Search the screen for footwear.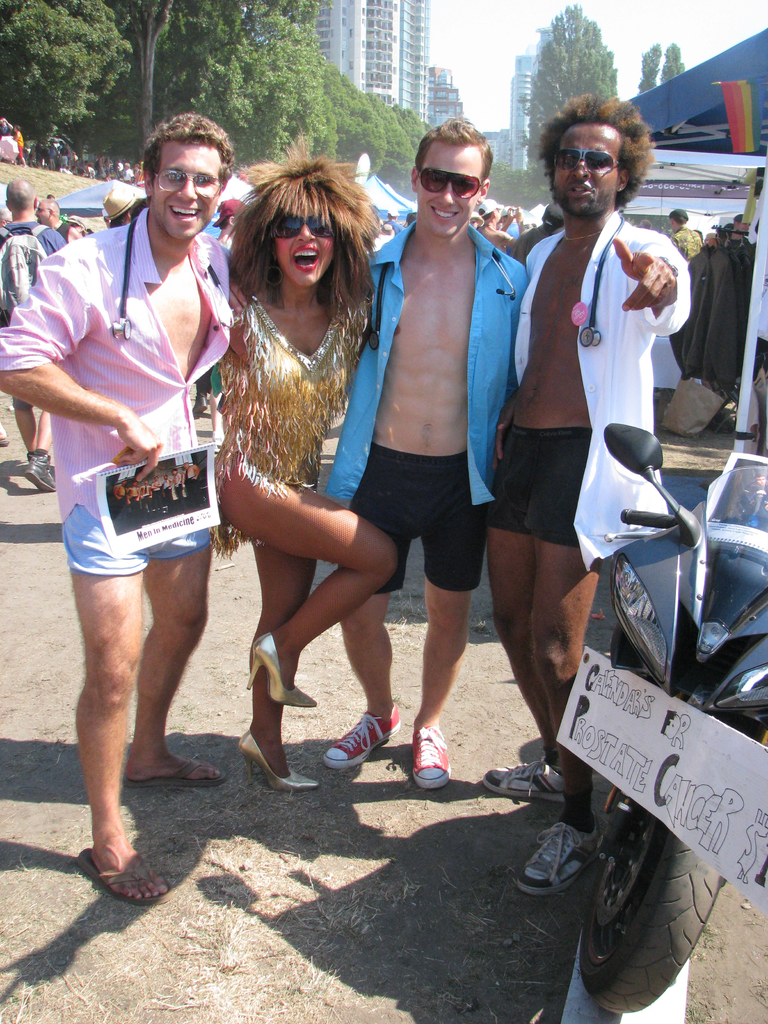
Found at 511,822,596,899.
